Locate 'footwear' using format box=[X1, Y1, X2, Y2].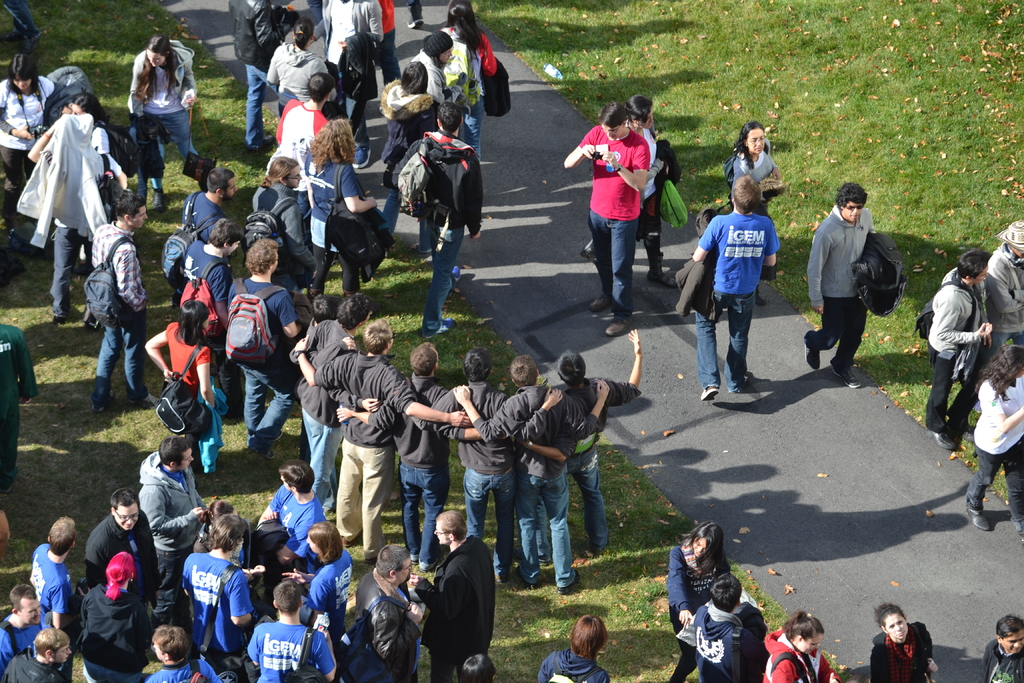
box=[696, 383, 719, 403].
